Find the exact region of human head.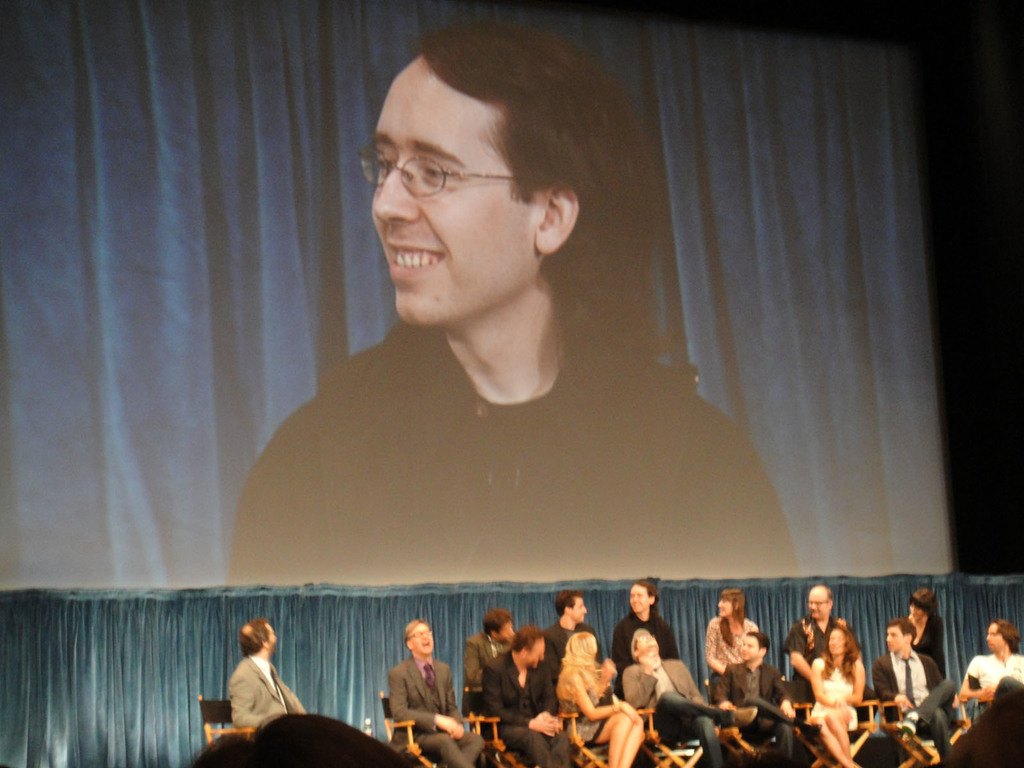
Exact region: 404/620/435/659.
